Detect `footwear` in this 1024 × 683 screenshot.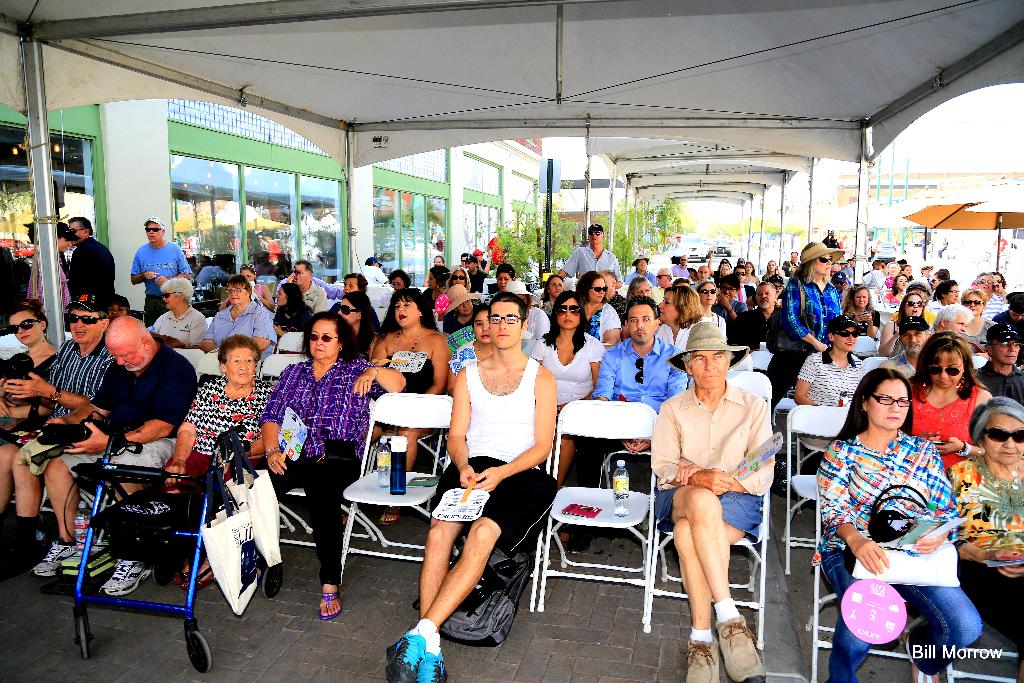
Detection: 414,647,446,682.
